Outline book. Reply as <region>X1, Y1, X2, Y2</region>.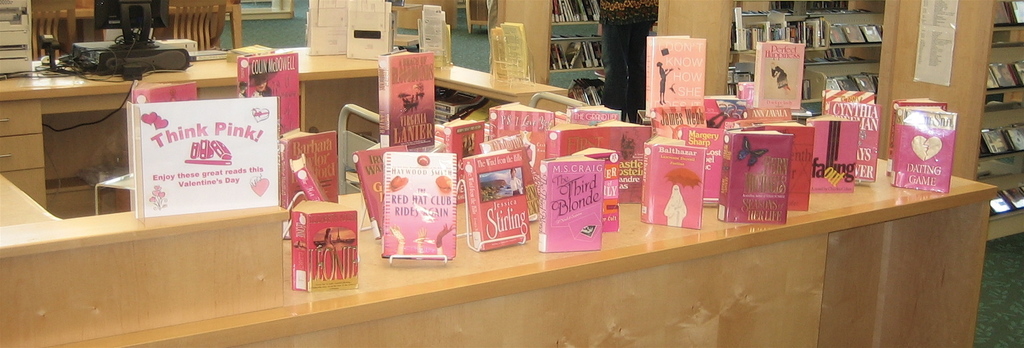
<region>536, 153, 602, 250</region>.
